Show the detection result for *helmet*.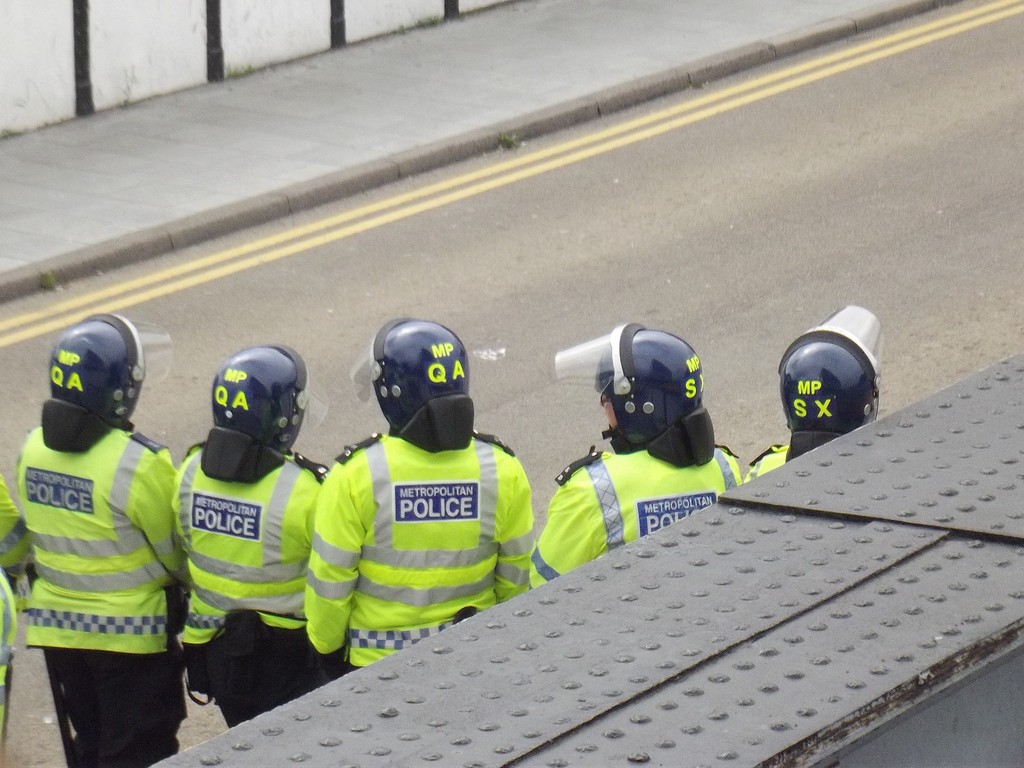
[x1=183, y1=349, x2=300, y2=477].
